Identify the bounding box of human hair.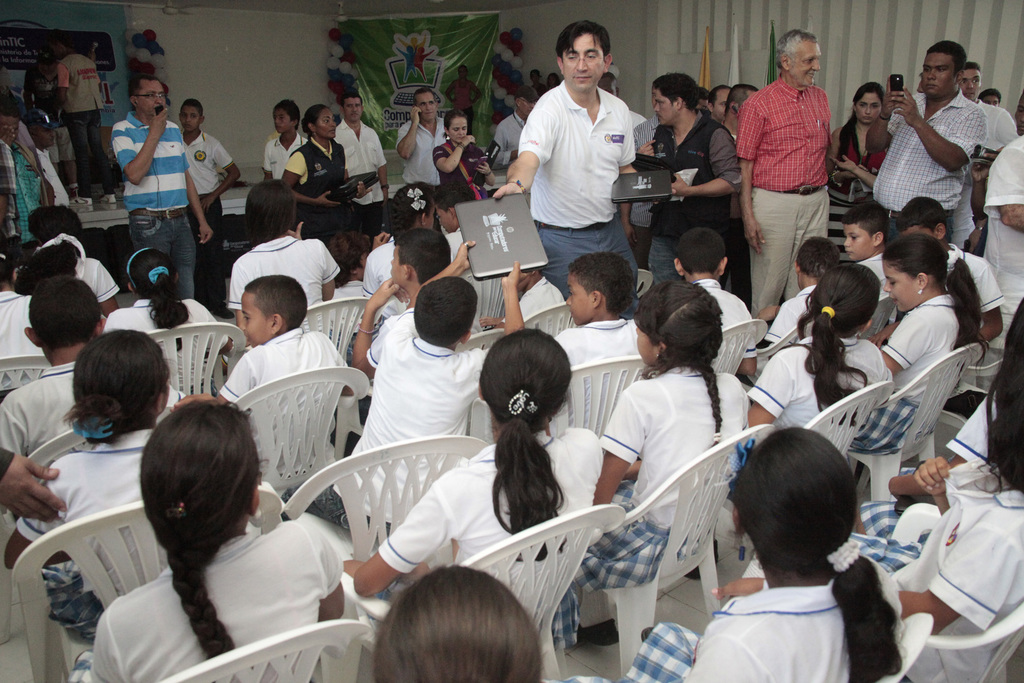
box(840, 199, 888, 247).
